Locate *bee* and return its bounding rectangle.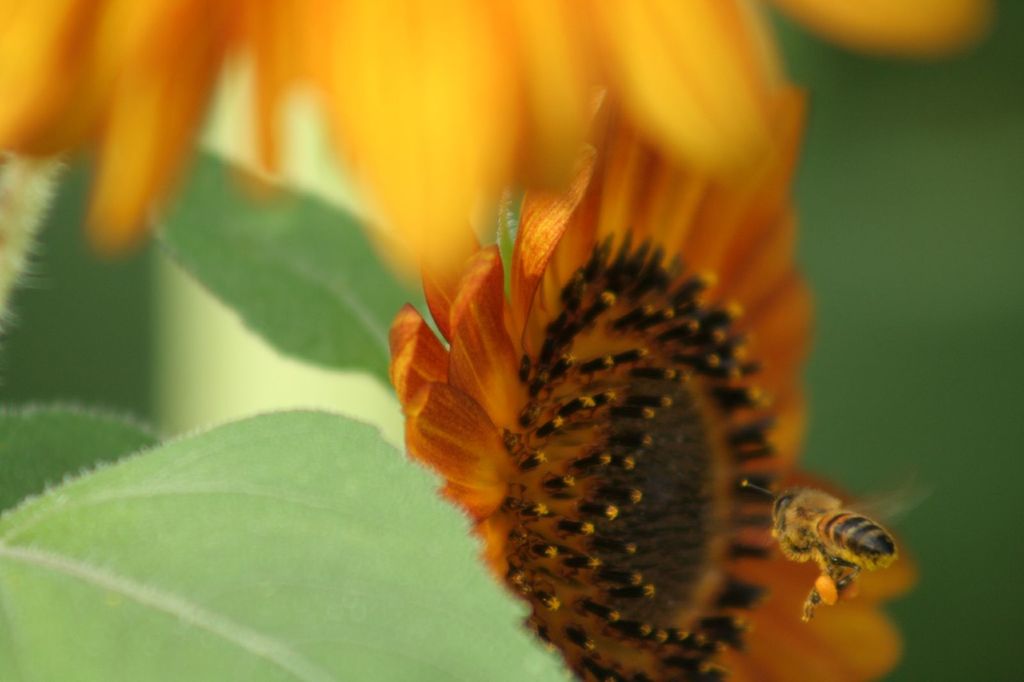
detection(764, 495, 938, 619).
